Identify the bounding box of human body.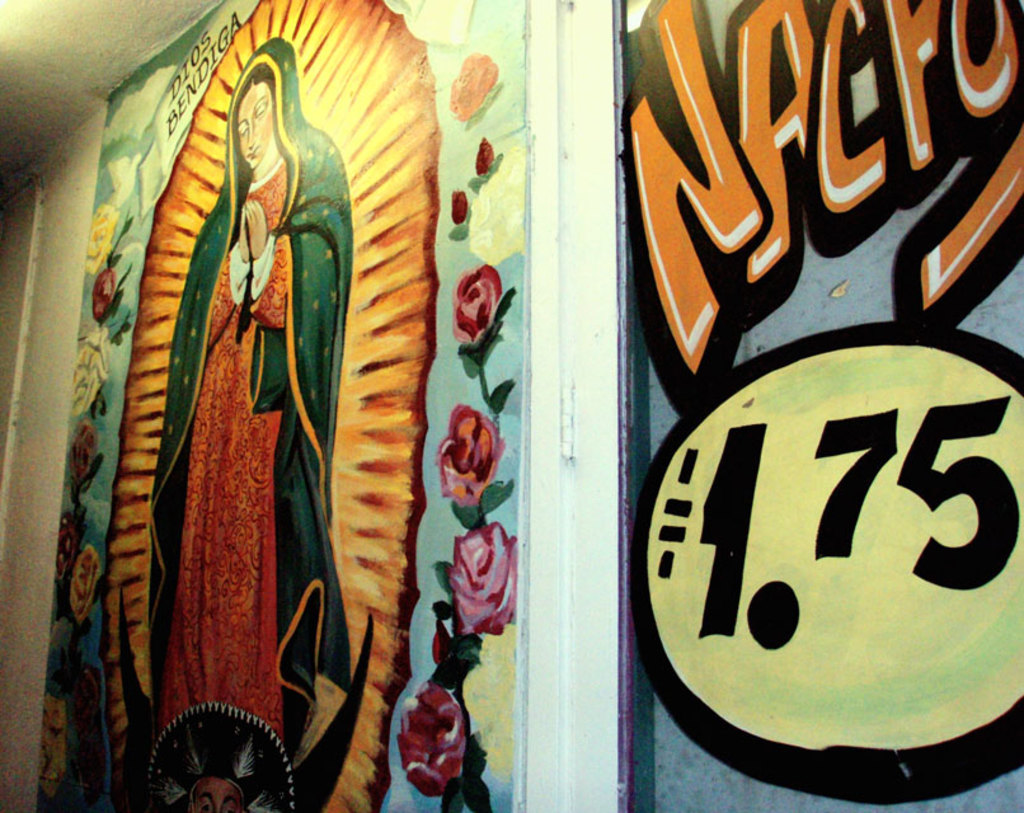
72, 0, 456, 812.
